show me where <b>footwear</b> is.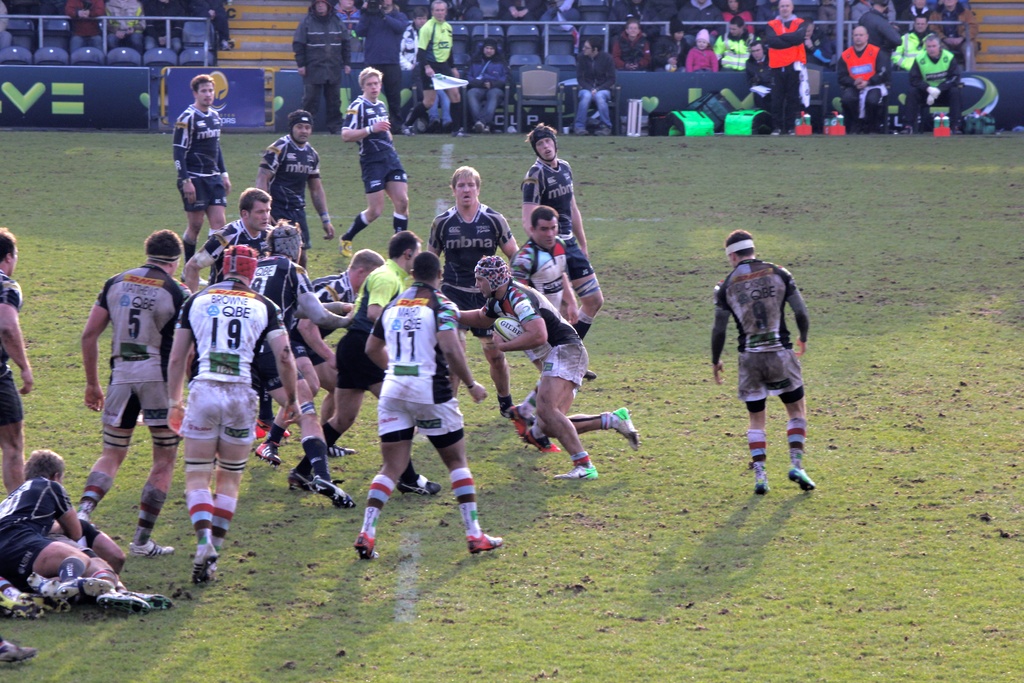
<b>footwear</b> is at select_region(500, 396, 514, 416).
